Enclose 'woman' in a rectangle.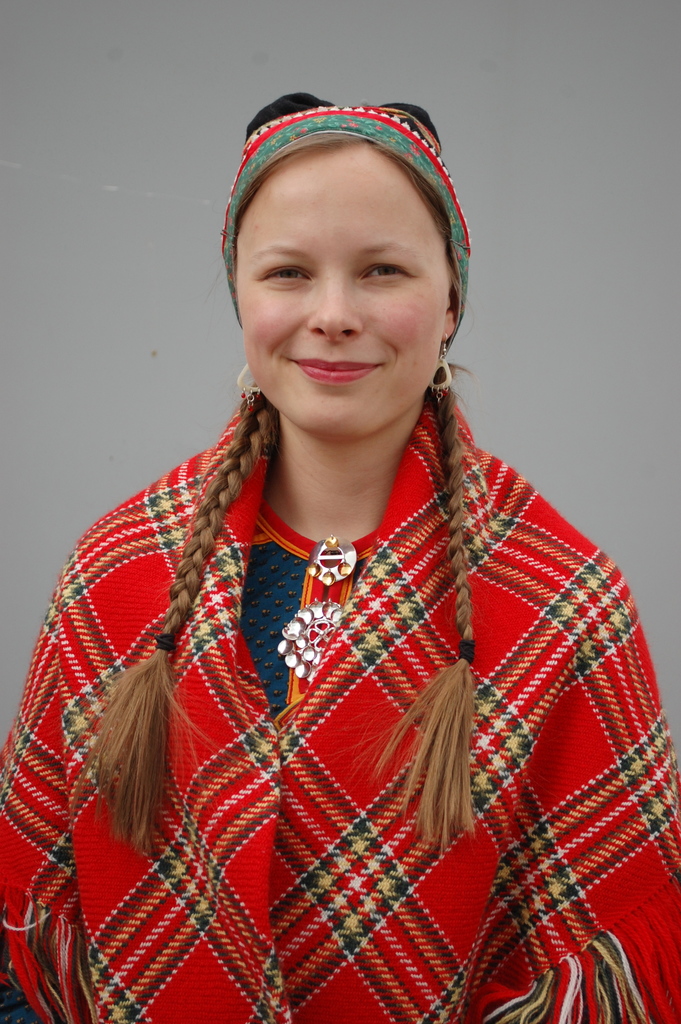
8, 100, 680, 1005.
